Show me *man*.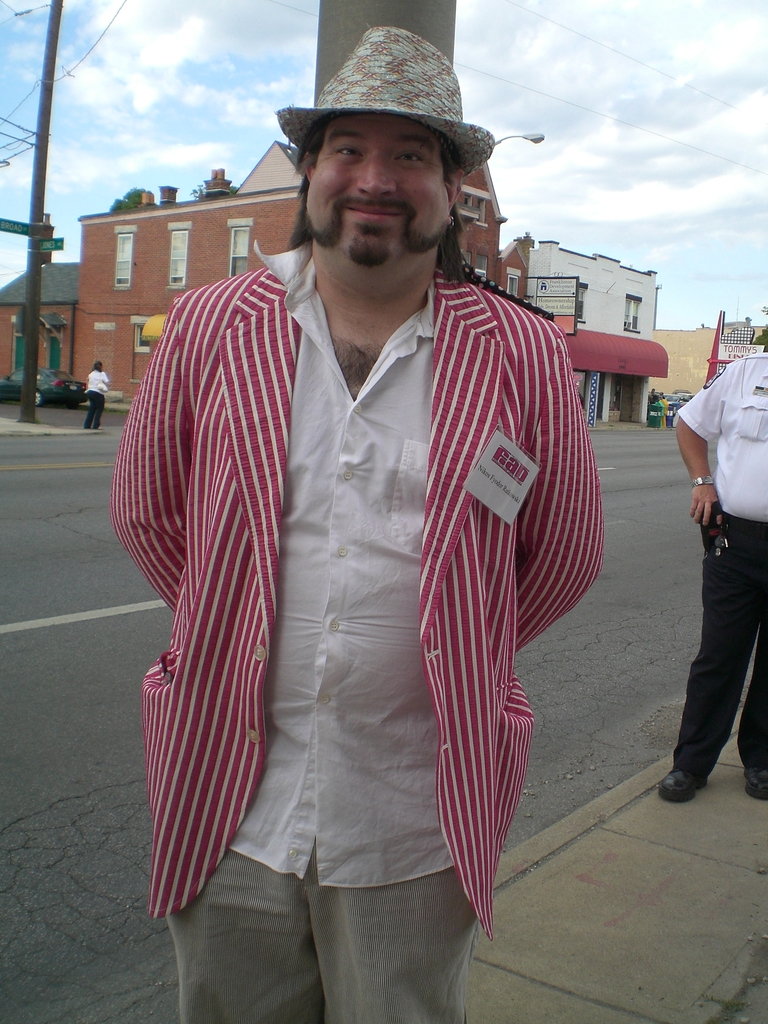
*man* is here: l=116, t=48, r=622, b=962.
